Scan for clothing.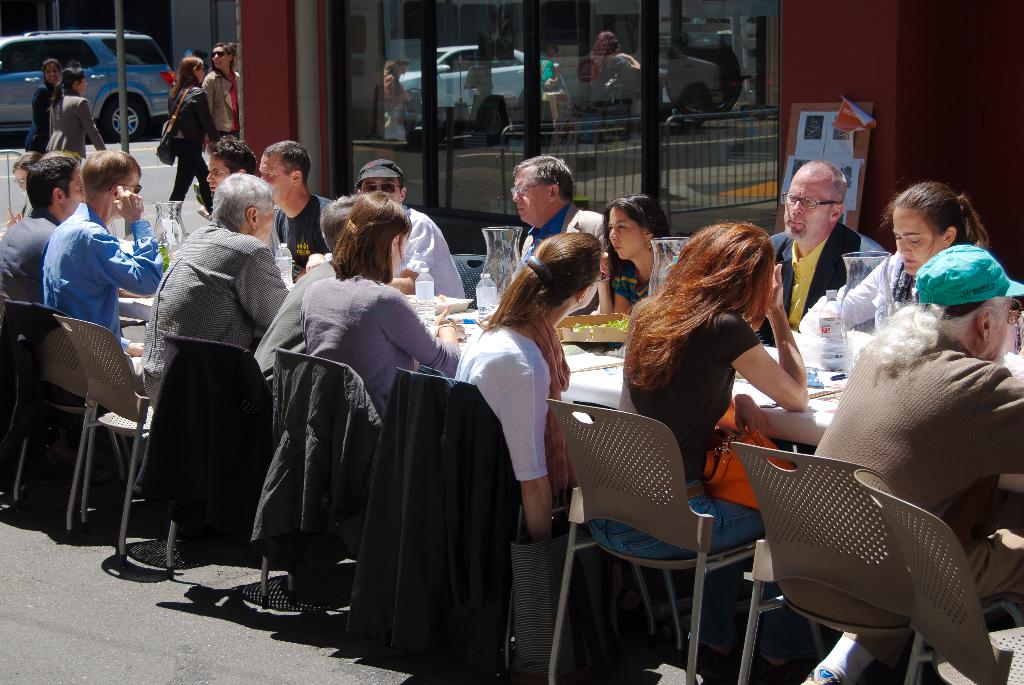
Scan result: 44/83/105/162.
